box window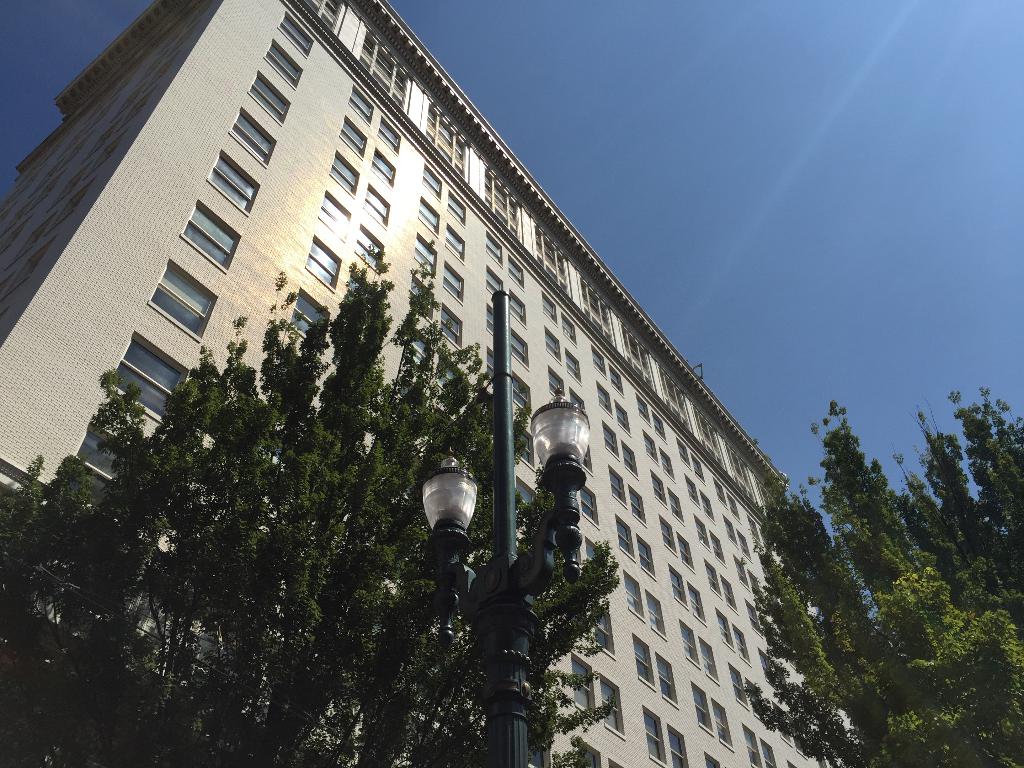
<region>300, 284, 327, 350</region>
